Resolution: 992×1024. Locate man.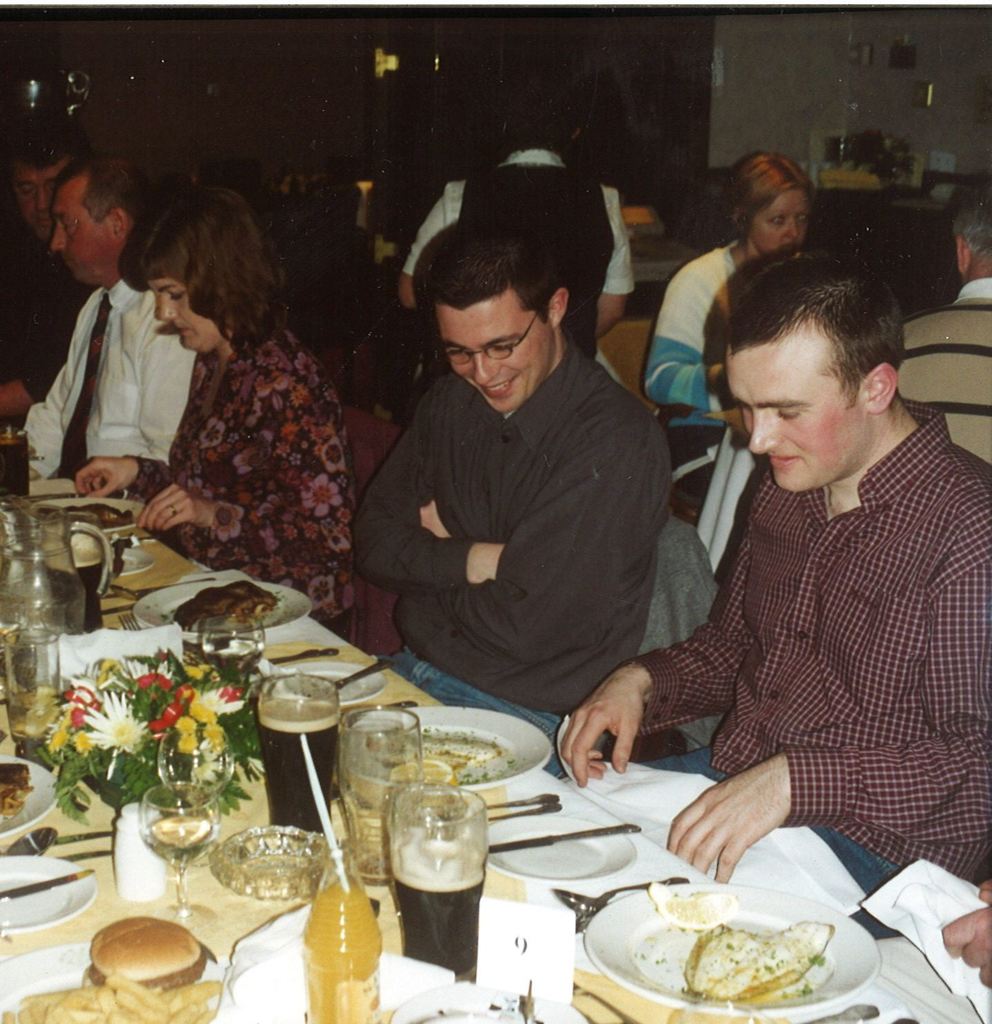
crop(357, 211, 676, 750).
